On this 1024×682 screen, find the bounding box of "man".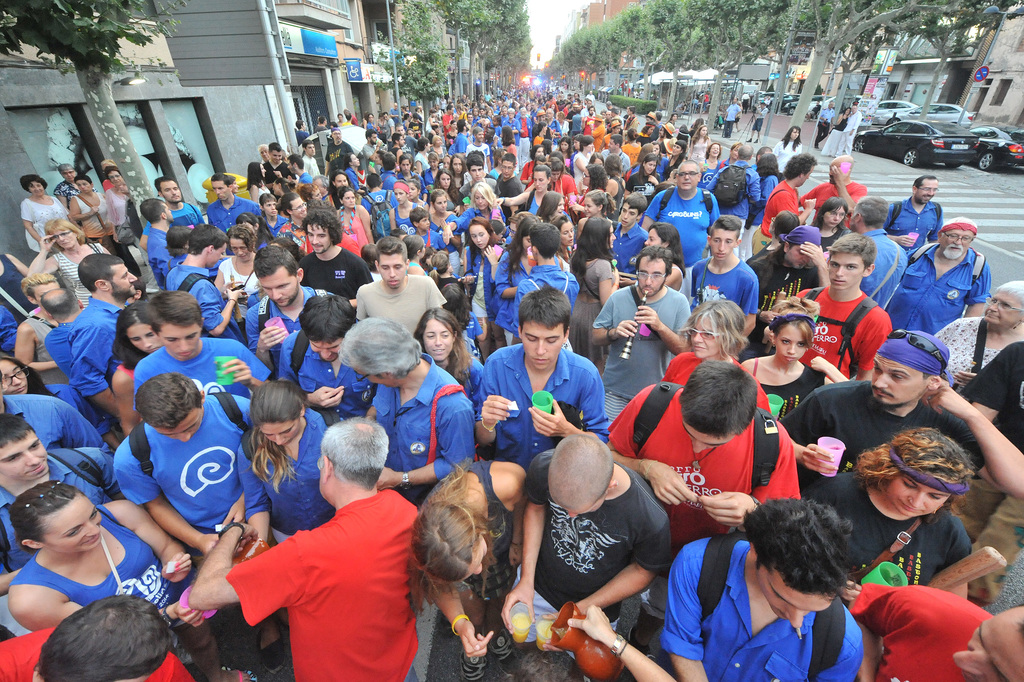
Bounding box: pyautogui.locateOnScreen(394, 133, 405, 154).
